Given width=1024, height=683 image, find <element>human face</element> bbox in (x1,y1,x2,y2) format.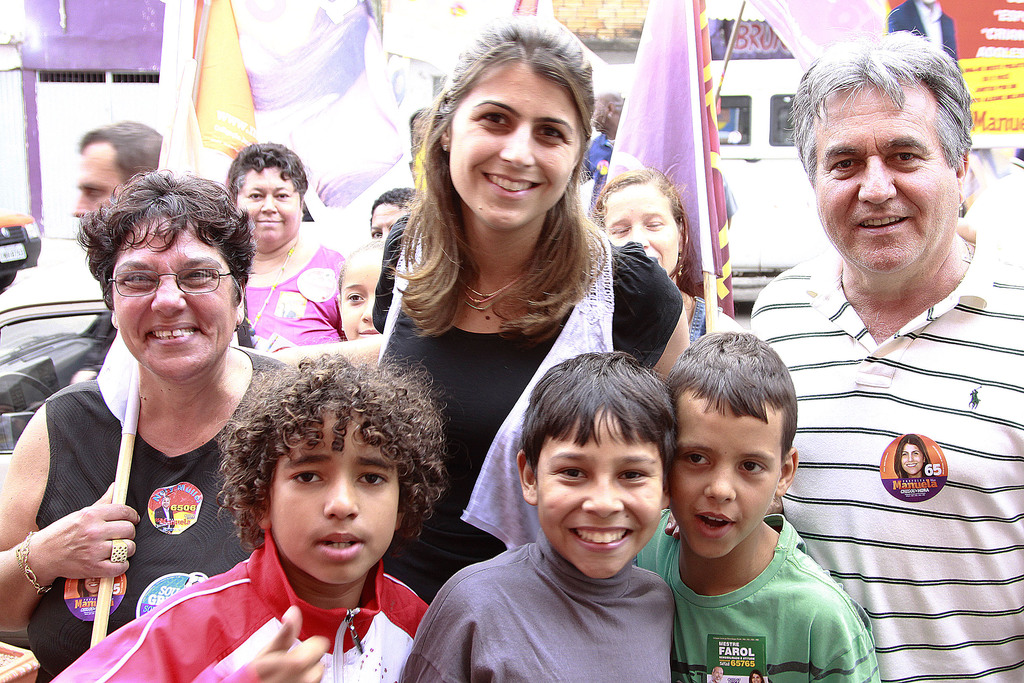
(74,143,122,214).
